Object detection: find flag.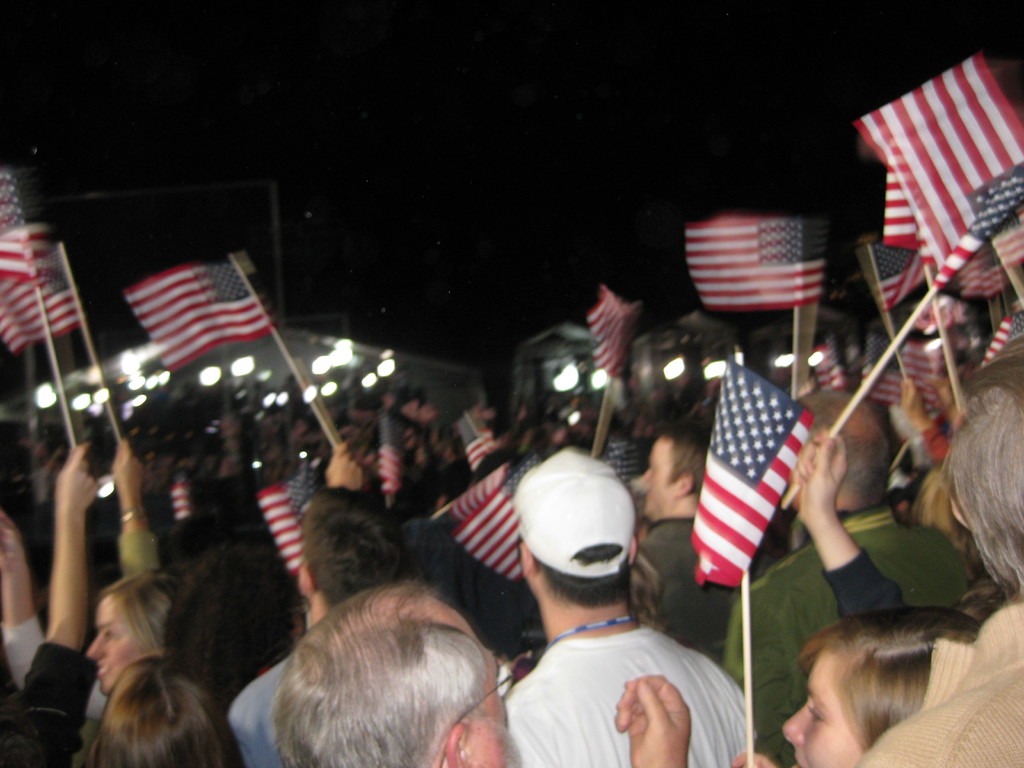
<bbox>863, 45, 1013, 284</bbox>.
